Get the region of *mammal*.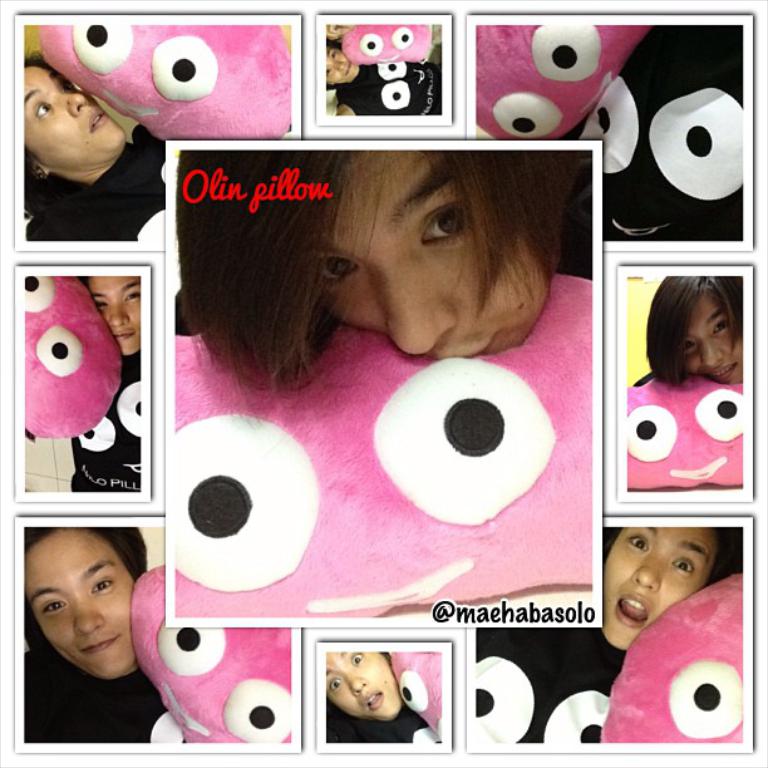
crop(563, 21, 742, 242).
